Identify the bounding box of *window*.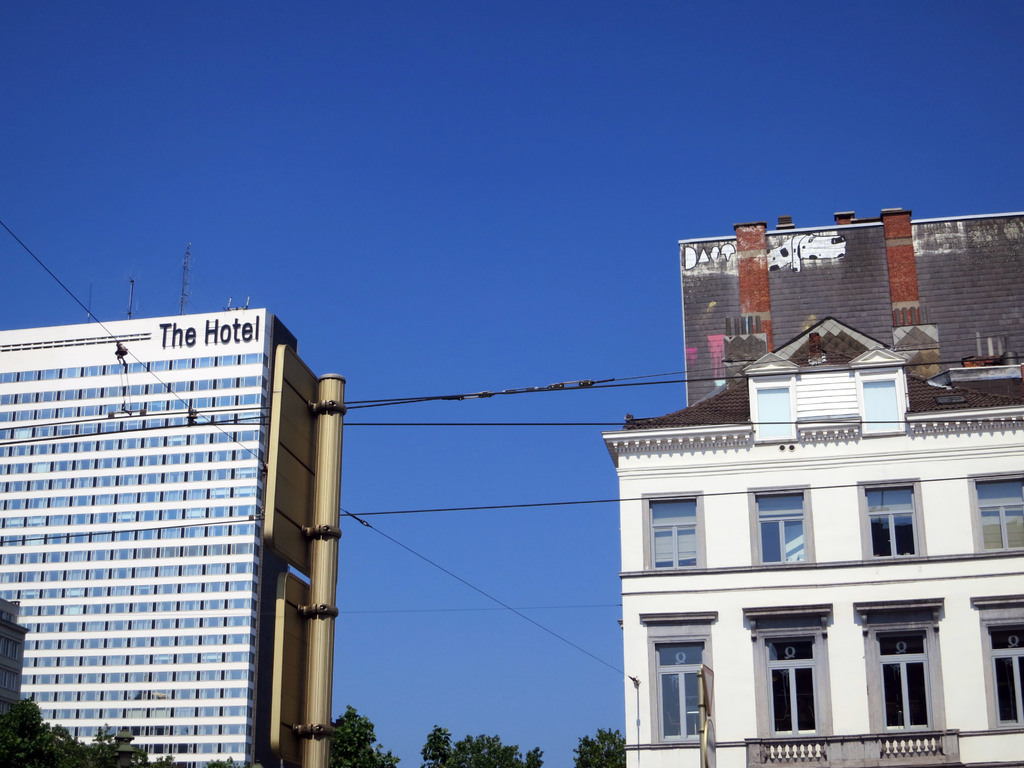
858, 479, 924, 559.
